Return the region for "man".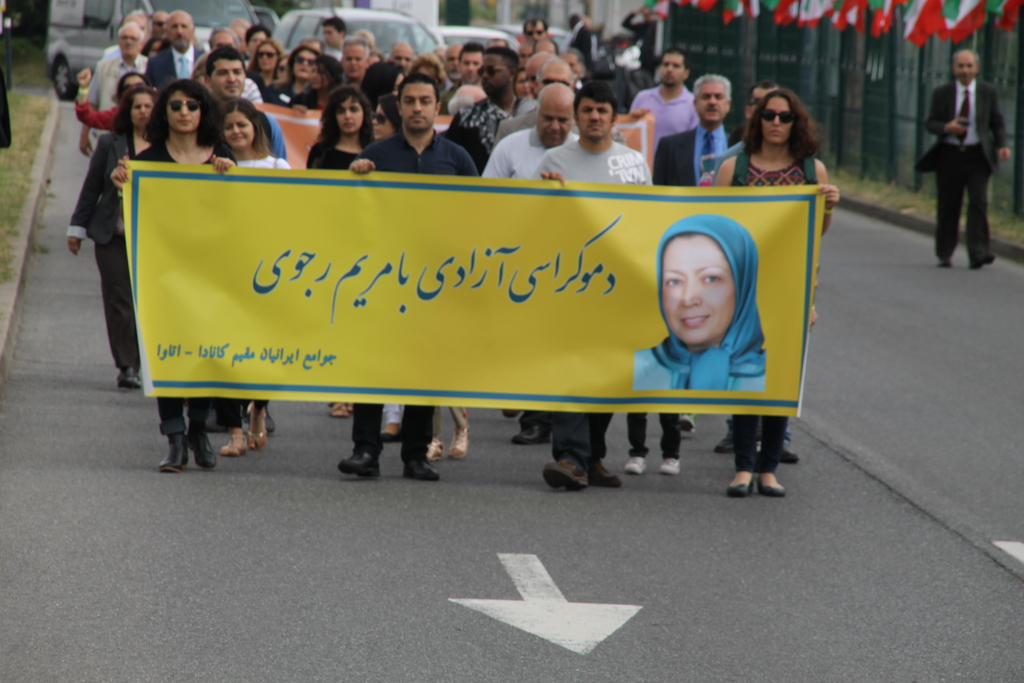
BBox(442, 42, 541, 156).
